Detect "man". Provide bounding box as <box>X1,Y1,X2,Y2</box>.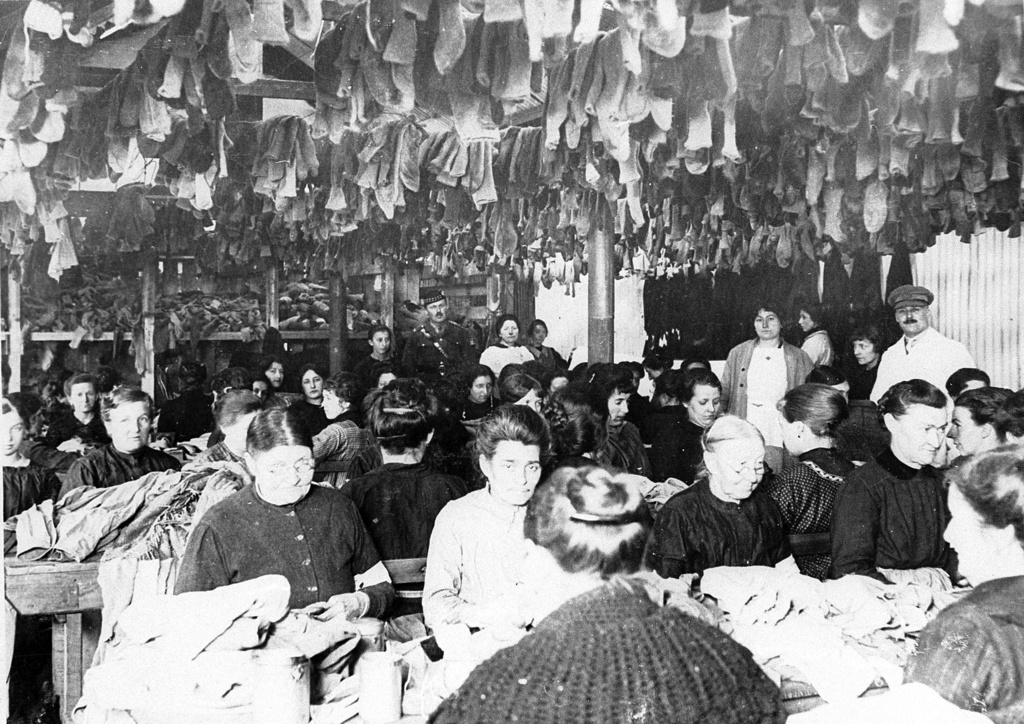
<box>874,285,971,402</box>.
